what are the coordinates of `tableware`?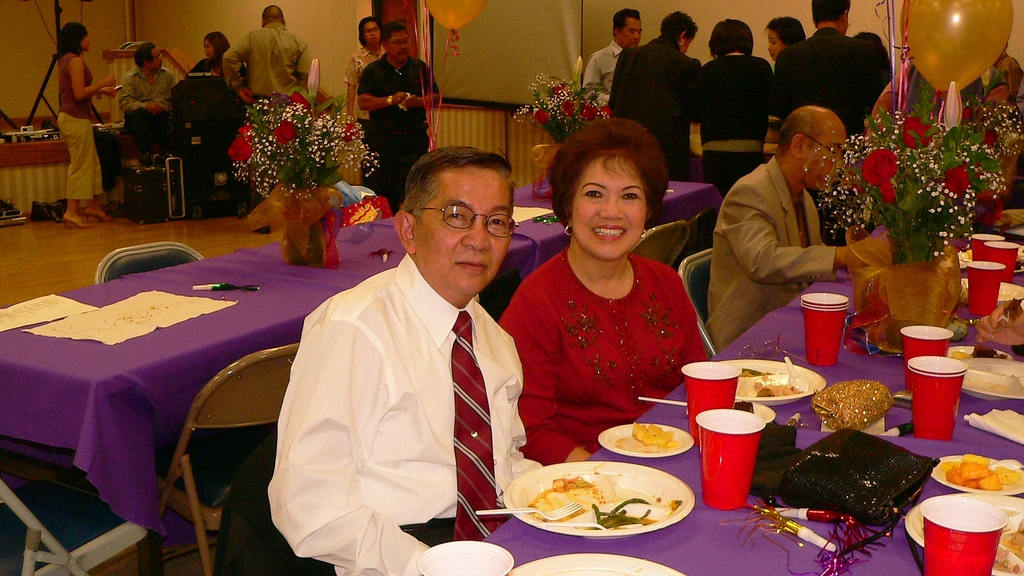
[x1=529, y1=518, x2=642, y2=529].
